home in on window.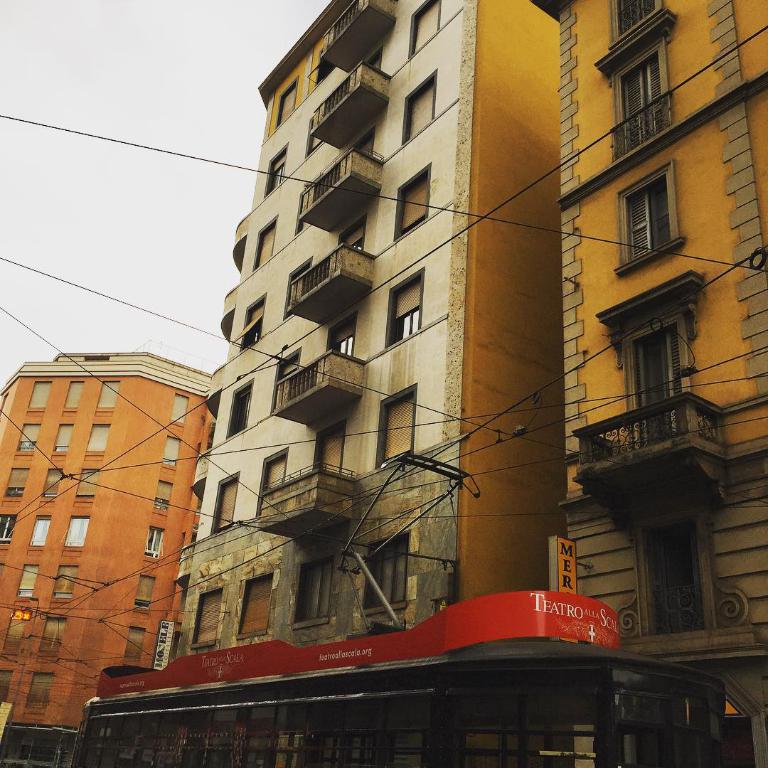
Homed in at bbox(36, 620, 65, 658).
